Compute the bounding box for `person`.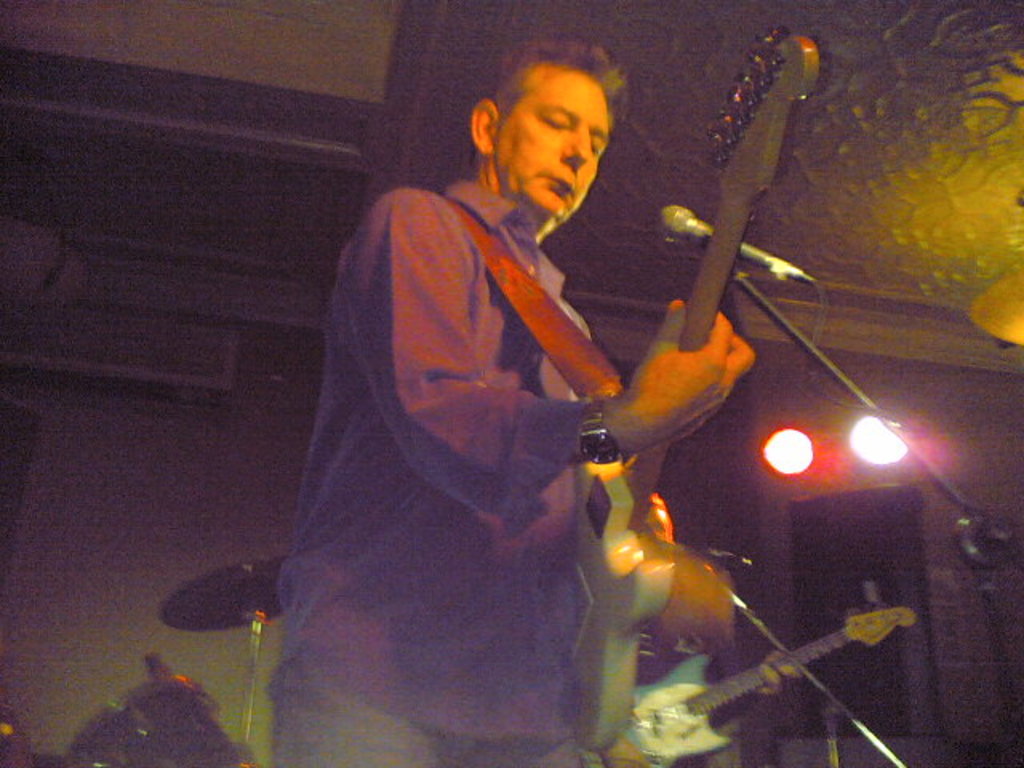
bbox(270, 40, 746, 766).
